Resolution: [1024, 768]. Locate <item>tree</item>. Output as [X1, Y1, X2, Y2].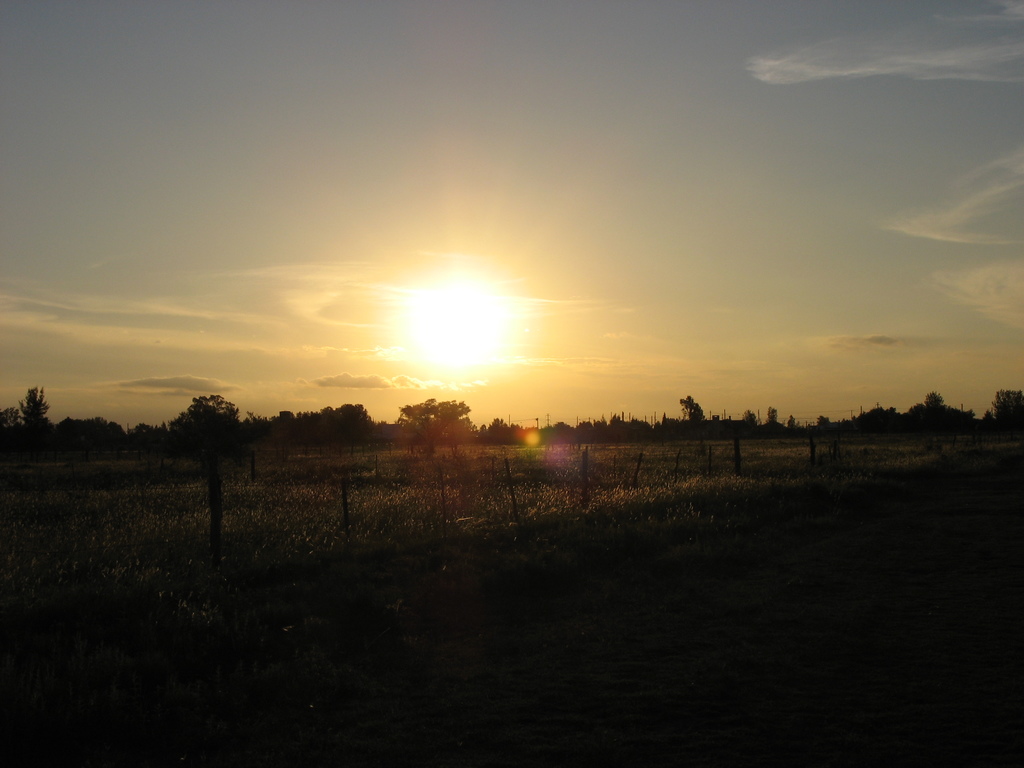
[765, 404, 783, 431].
